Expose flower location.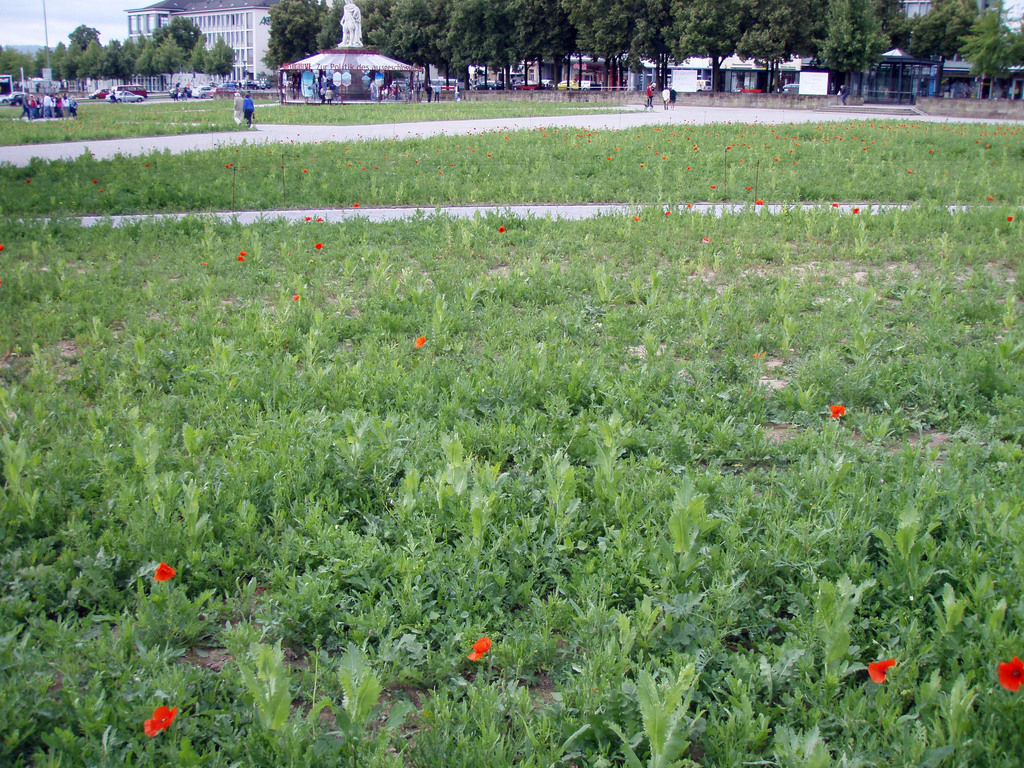
Exposed at 1004/214/1016/225.
